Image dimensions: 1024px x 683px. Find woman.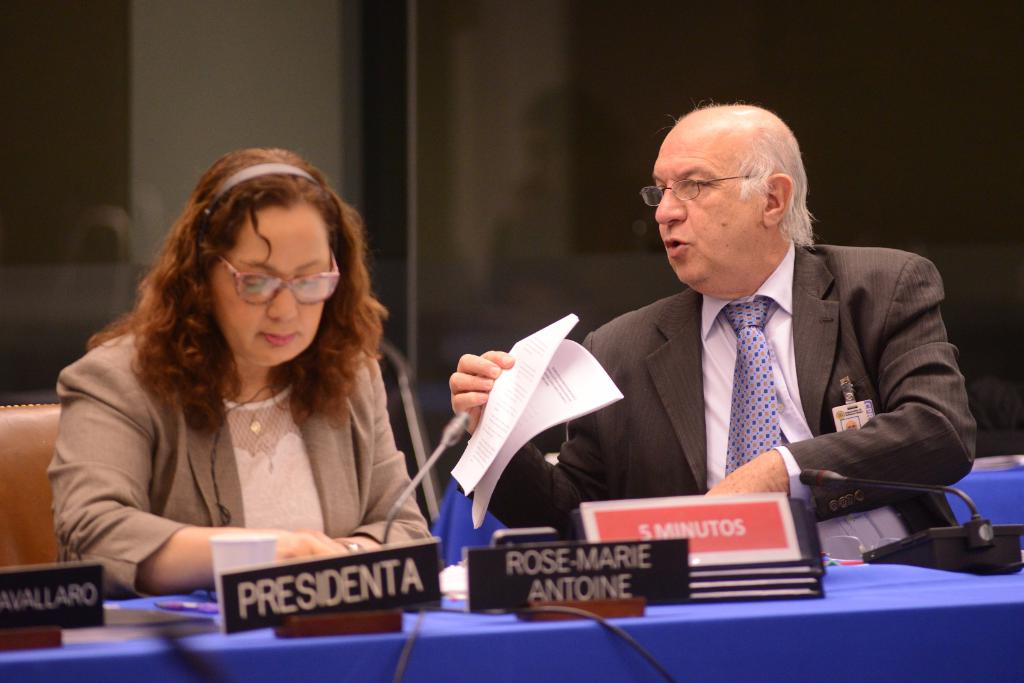
41, 150, 453, 613.
